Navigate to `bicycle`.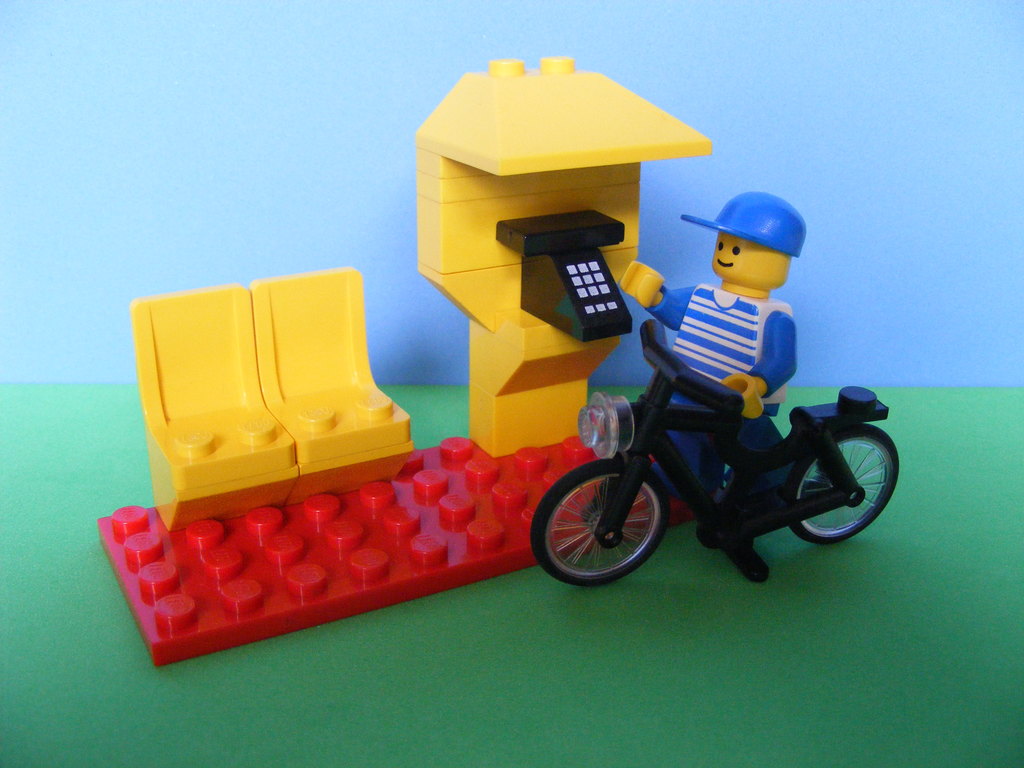
Navigation target: [left=529, top=316, right=902, bottom=587].
